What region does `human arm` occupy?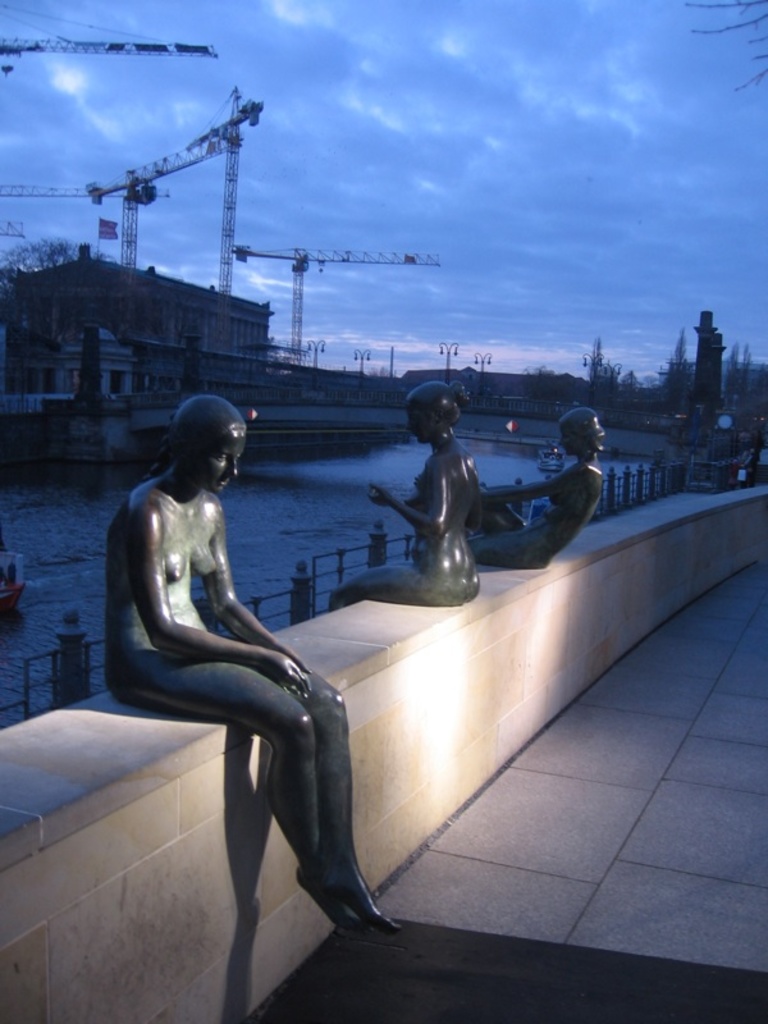
223,486,312,695.
